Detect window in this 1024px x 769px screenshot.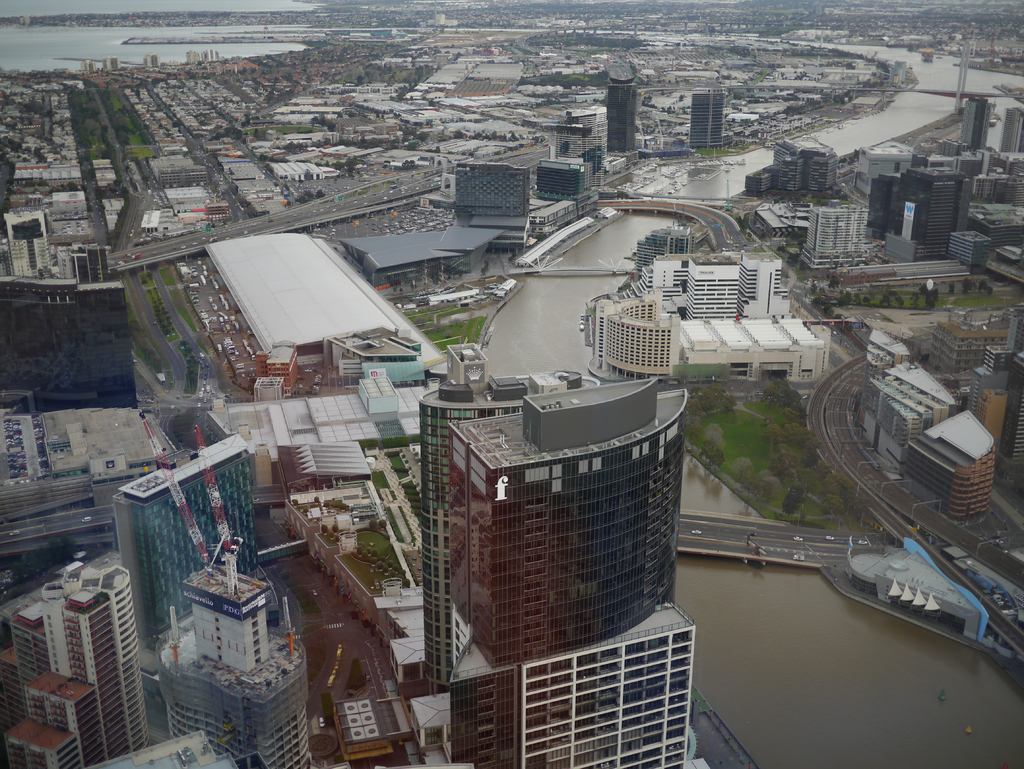
Detection: pyautogui.locateOnScreen(648, 636, 668, 656).
